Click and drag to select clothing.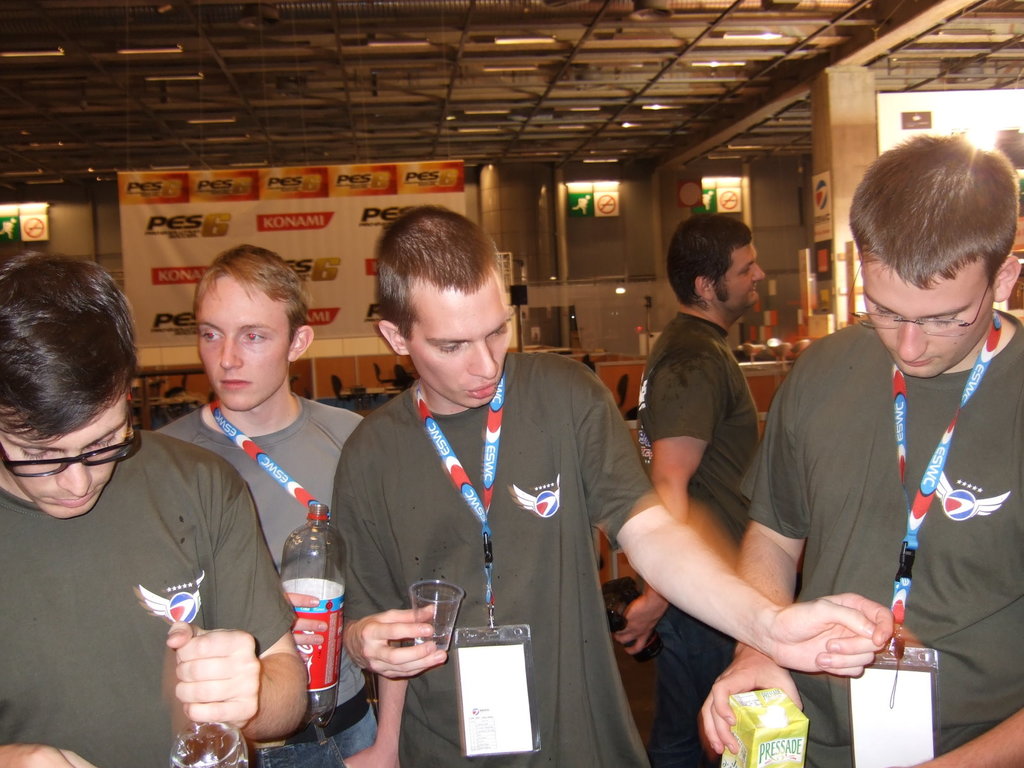
Selection: 328 349 654 767.
